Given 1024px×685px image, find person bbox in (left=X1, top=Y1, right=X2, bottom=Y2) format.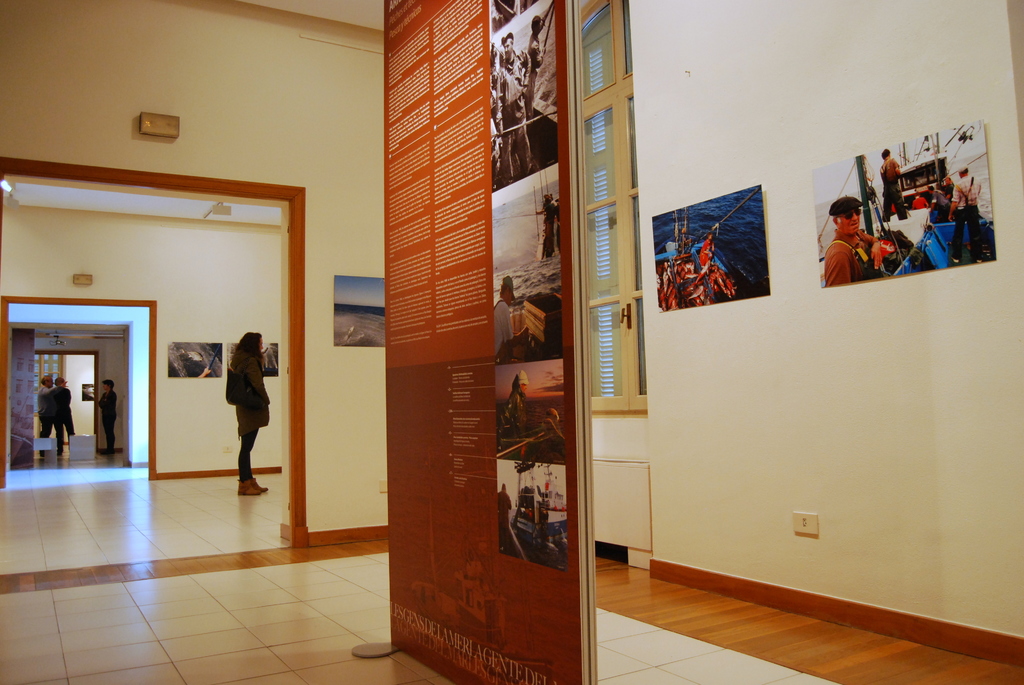
(left=95, top=379, right=116, bottom=464).
